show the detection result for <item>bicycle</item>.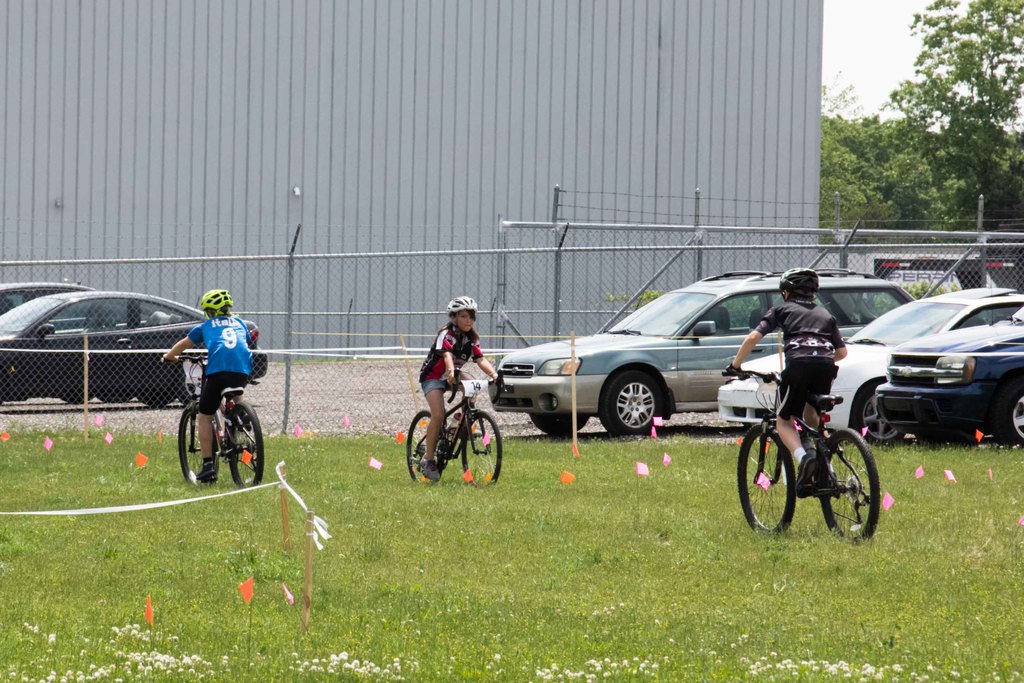
[left=739, top=347, right=895, bottom=547].
